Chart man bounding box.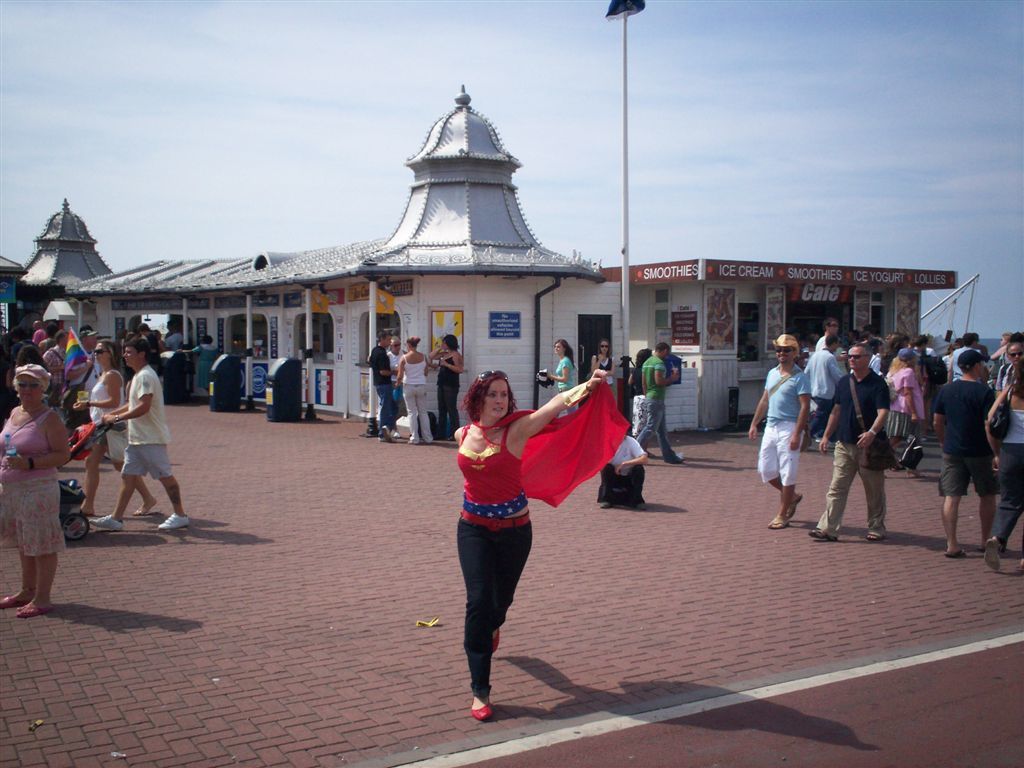
Charted: pyautogui.locateOnScreen(367, 326, 399, 440).
